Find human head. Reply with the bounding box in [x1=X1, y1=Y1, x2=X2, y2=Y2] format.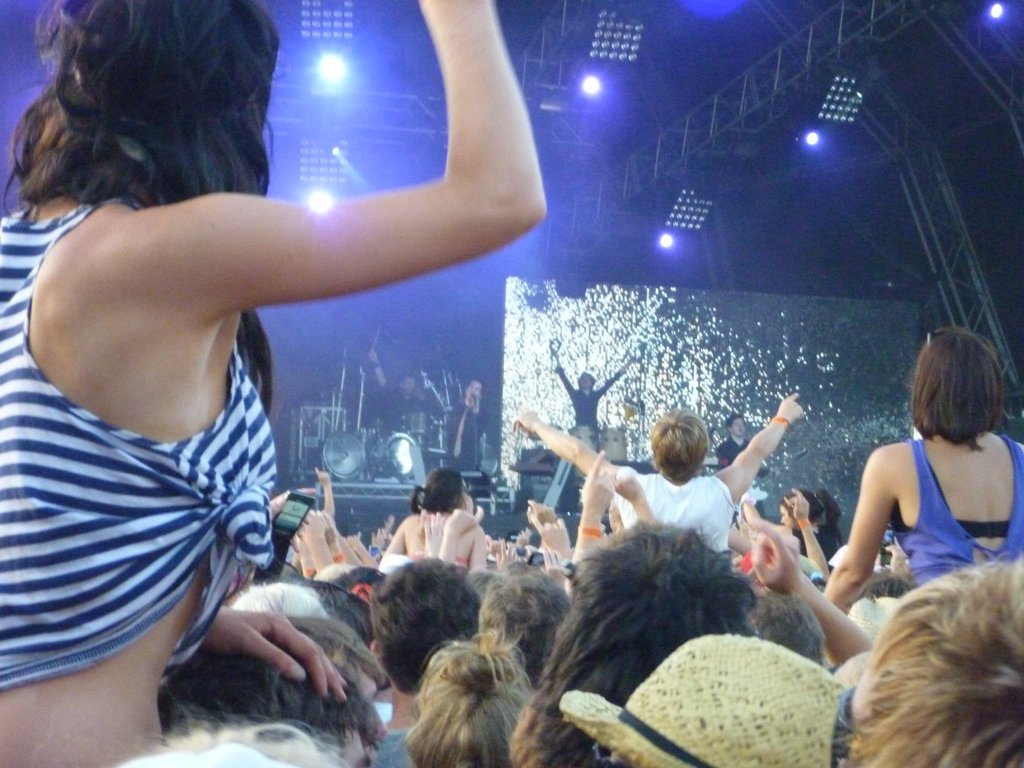
[x1=726, y1=413, x2=747, y2=439].
